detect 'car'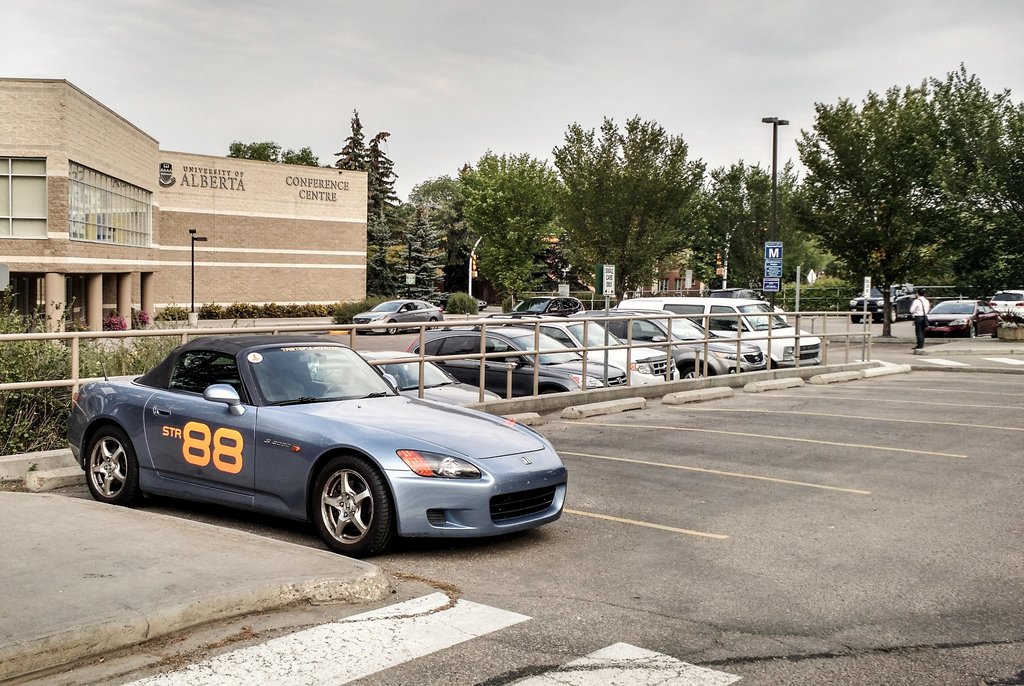
[982, 292, 1023, 327]
